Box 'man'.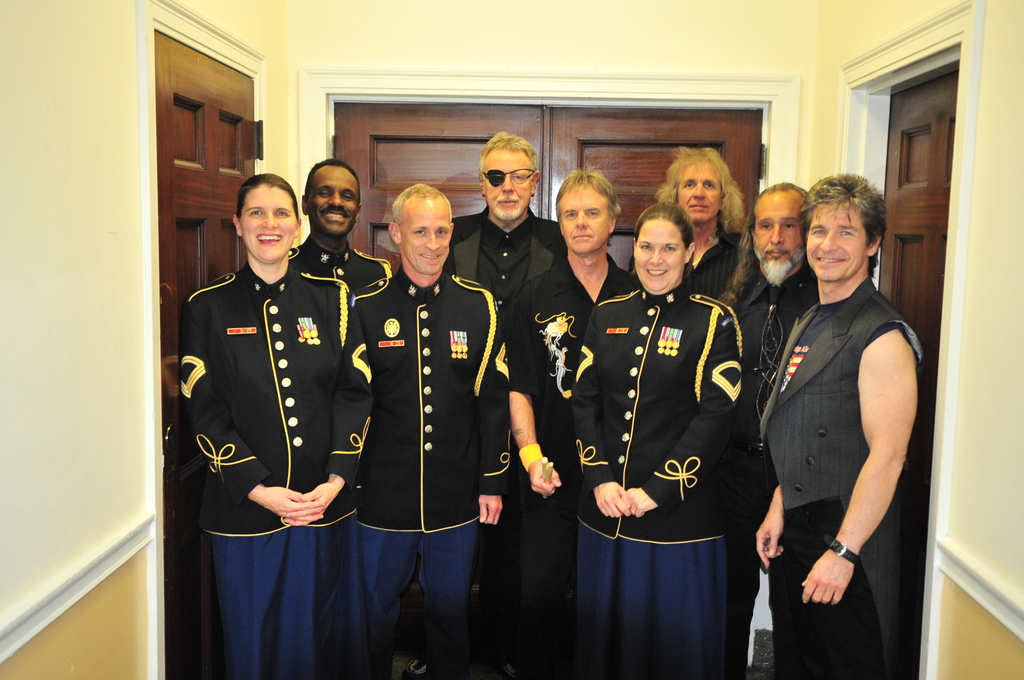
bbox(656, 147, 746, 300).
